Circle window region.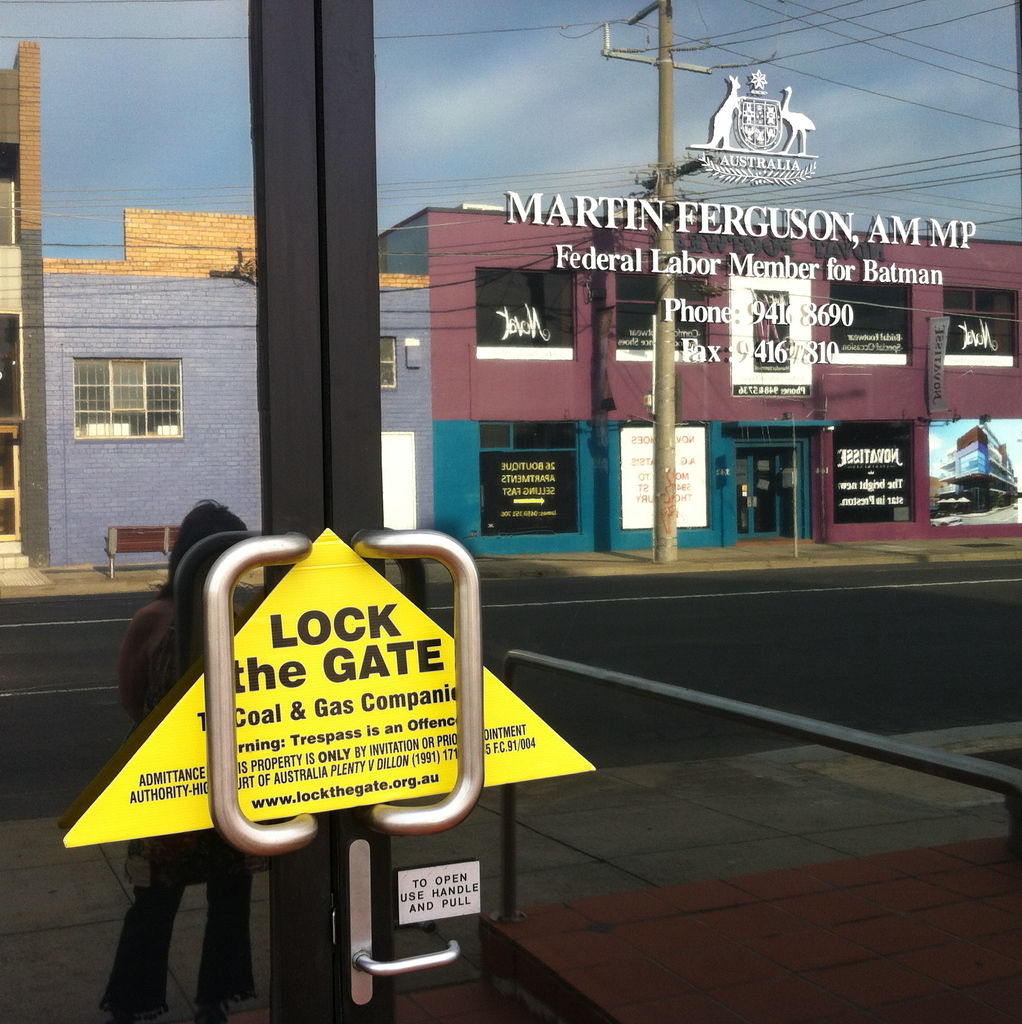
Region: 69 342 184 442.
